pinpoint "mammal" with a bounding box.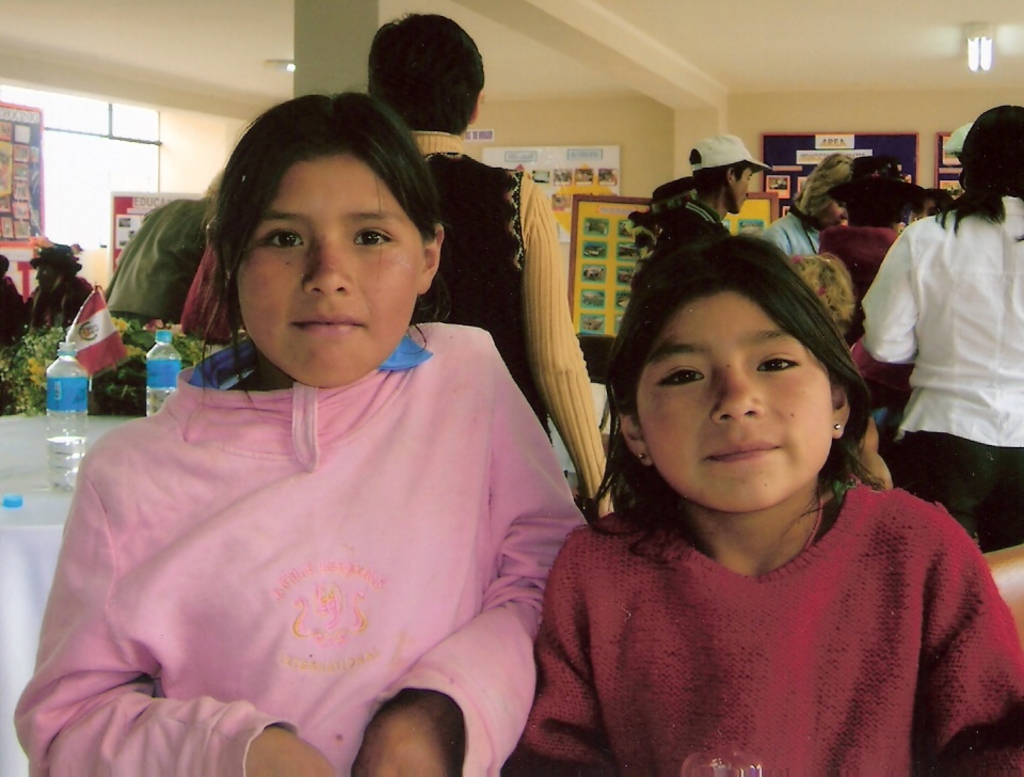
left=14, top=242, right=100, bottom=335.
